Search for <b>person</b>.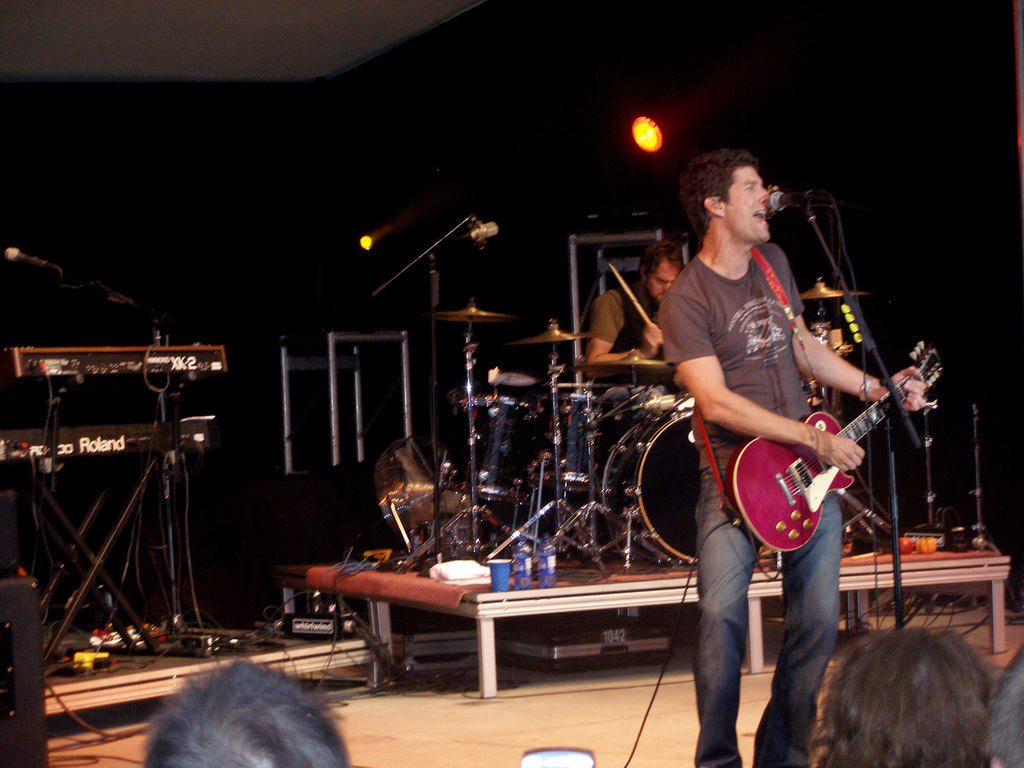
Found at pyautogui.locateOnScreen(805, 624, 984, 767).
